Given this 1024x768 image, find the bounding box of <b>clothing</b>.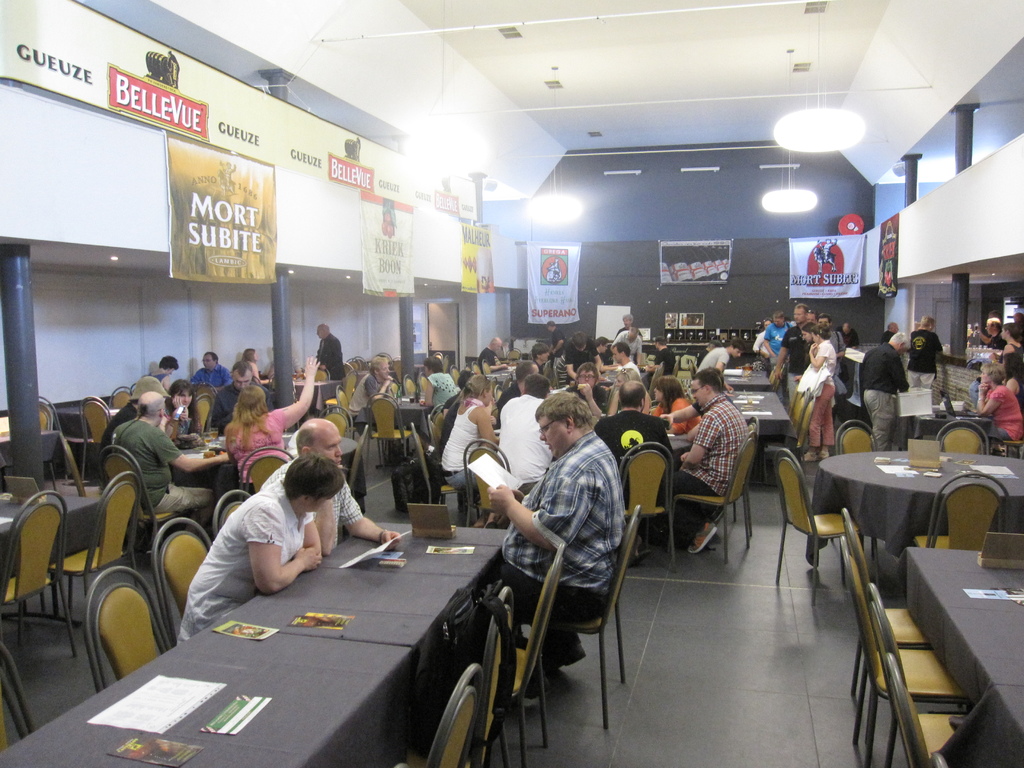
159:408:197:444.
